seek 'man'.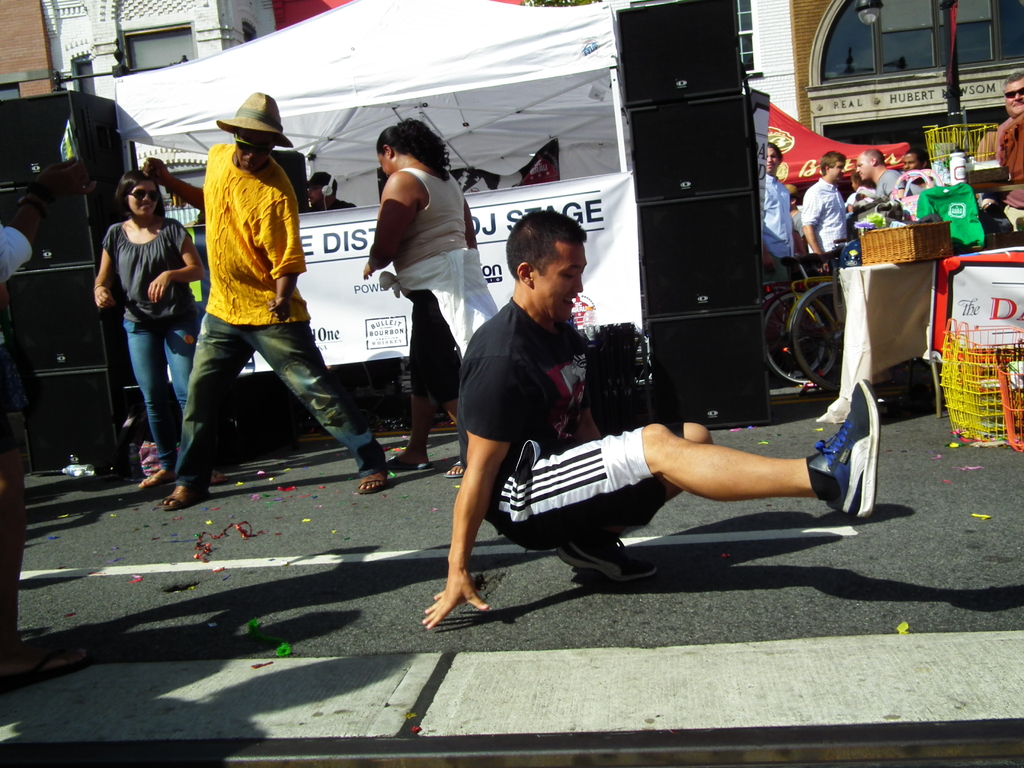
[x1=800, y1=150, x2=860, y2=294].
